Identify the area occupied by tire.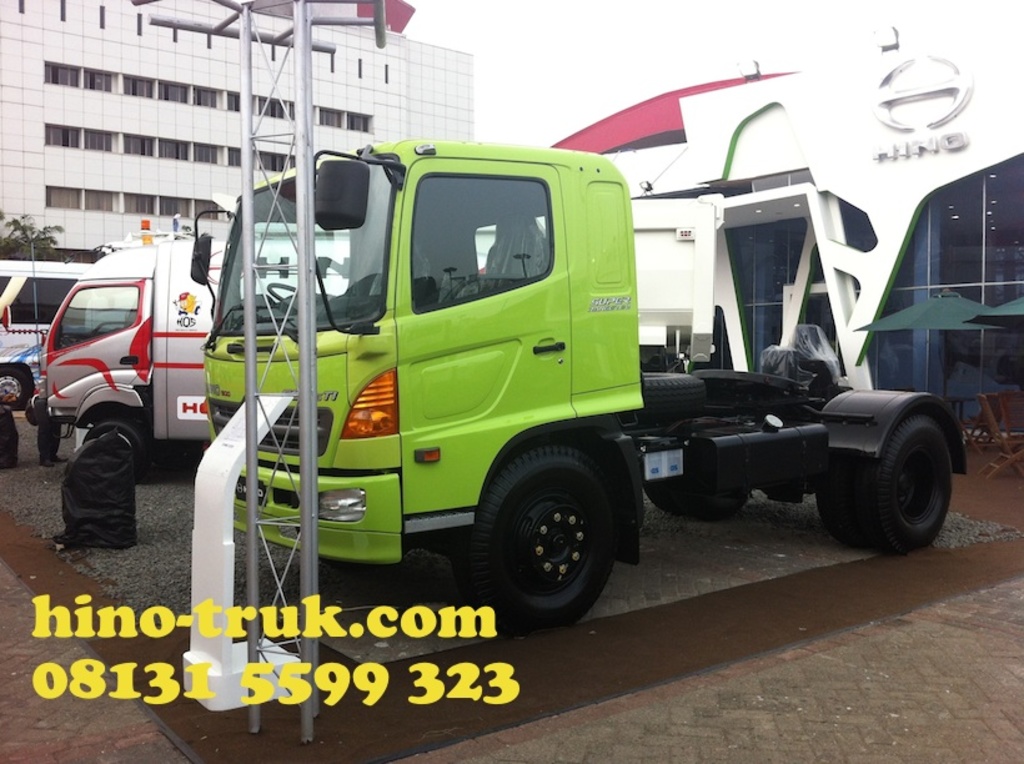
Area: detection(445, 452, 622, 632).
